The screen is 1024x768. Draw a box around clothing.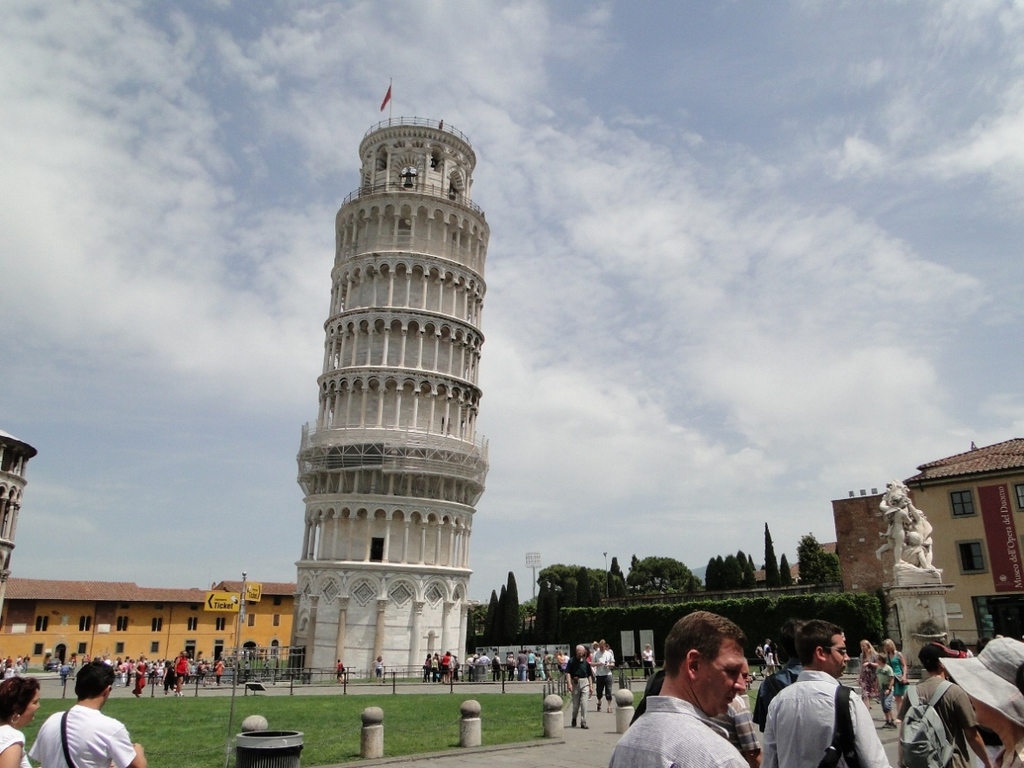
(left=764, top=650, right=898, bottom=761).
